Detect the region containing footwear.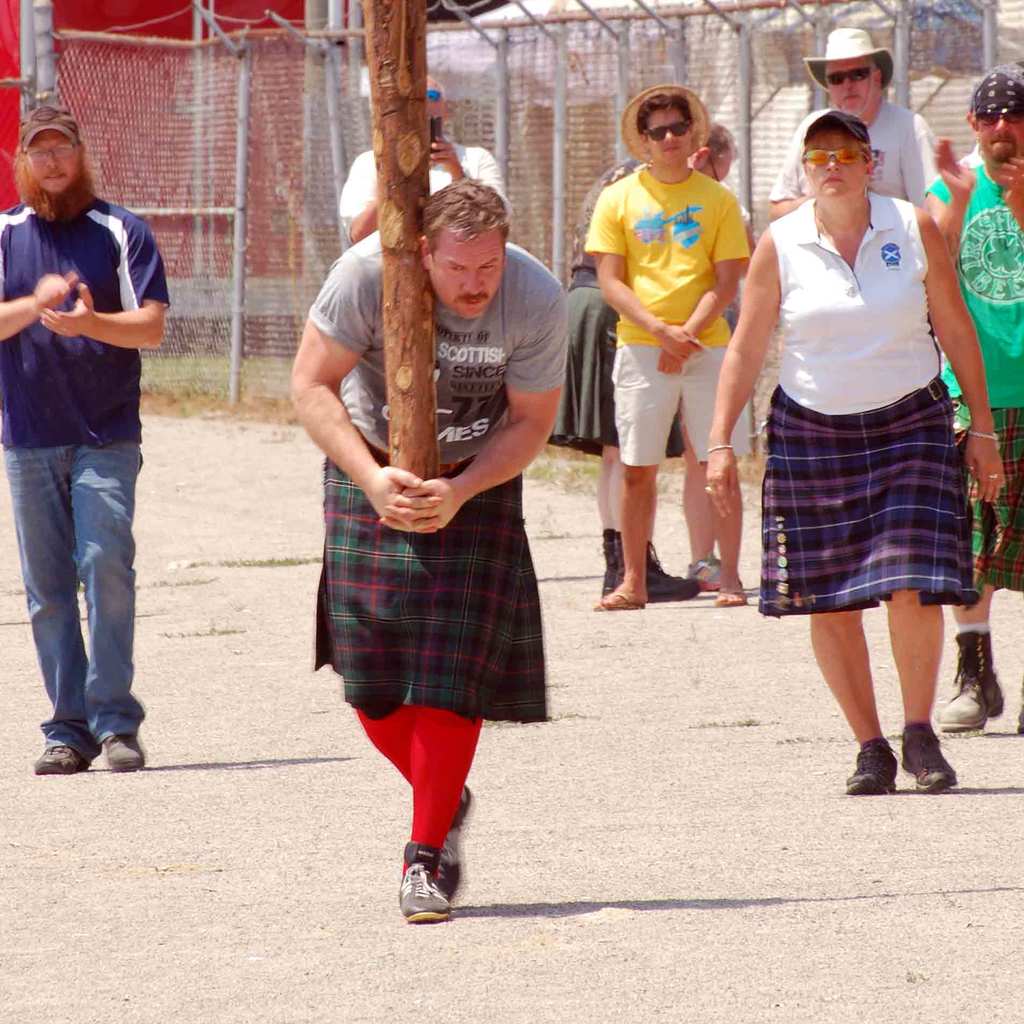
[938,628,1006,733].
